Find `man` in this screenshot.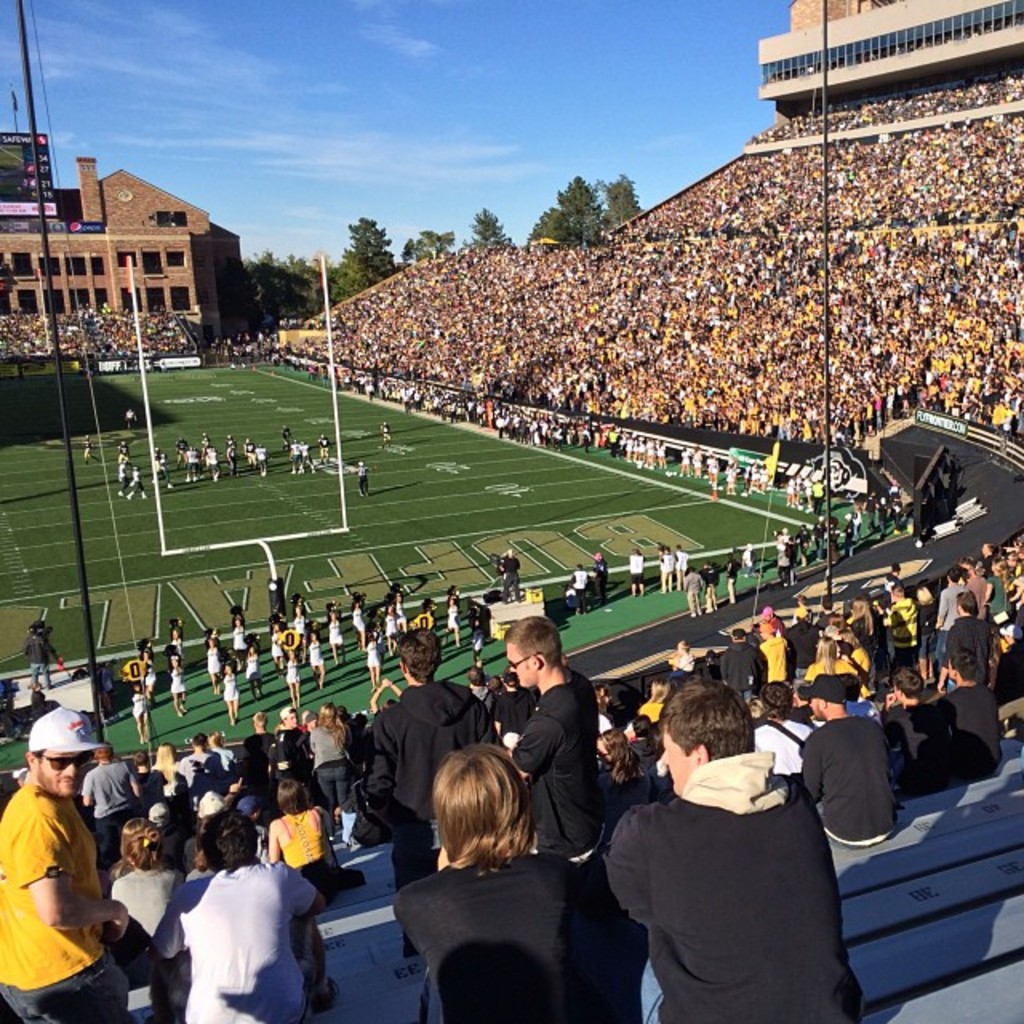
The bounding box for `man` is left=24, top=626, right=56, bottom=693.
